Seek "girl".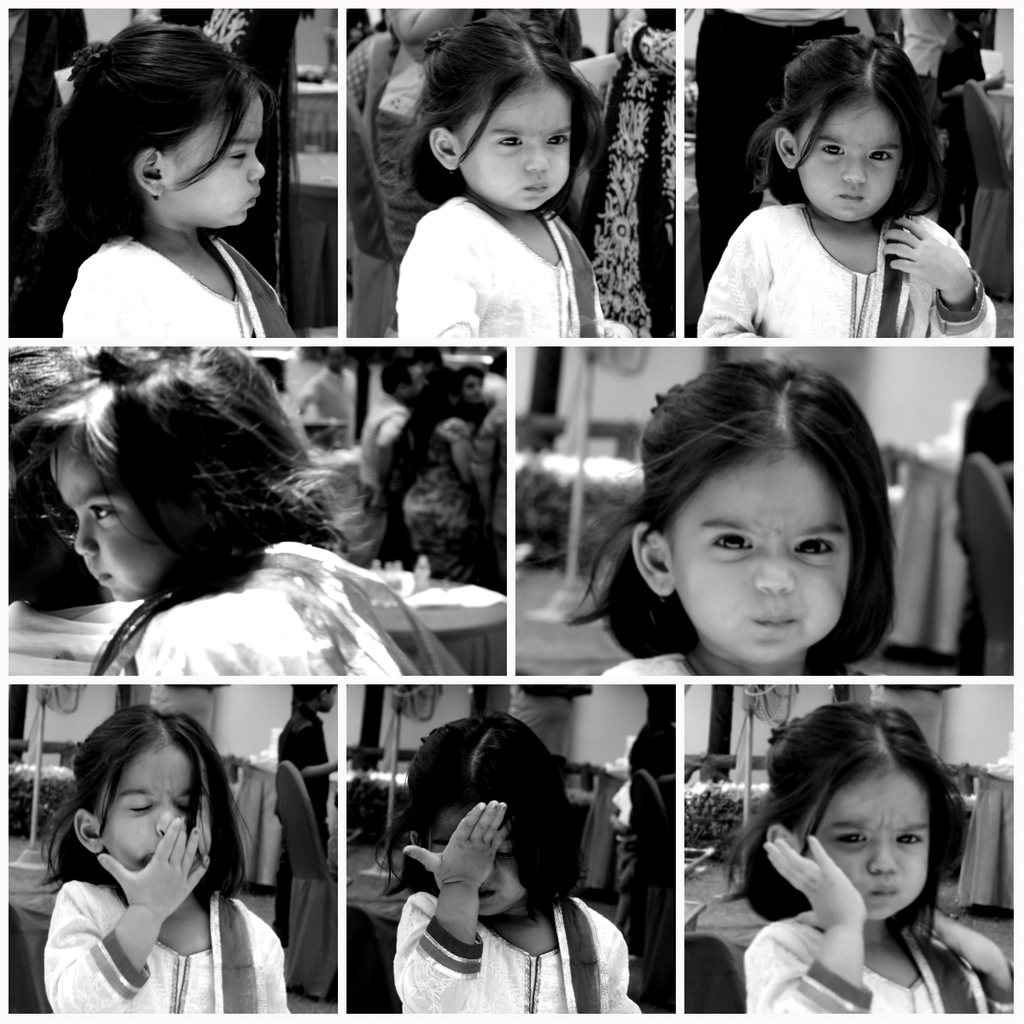
<box>393,9,635,342</box>.
